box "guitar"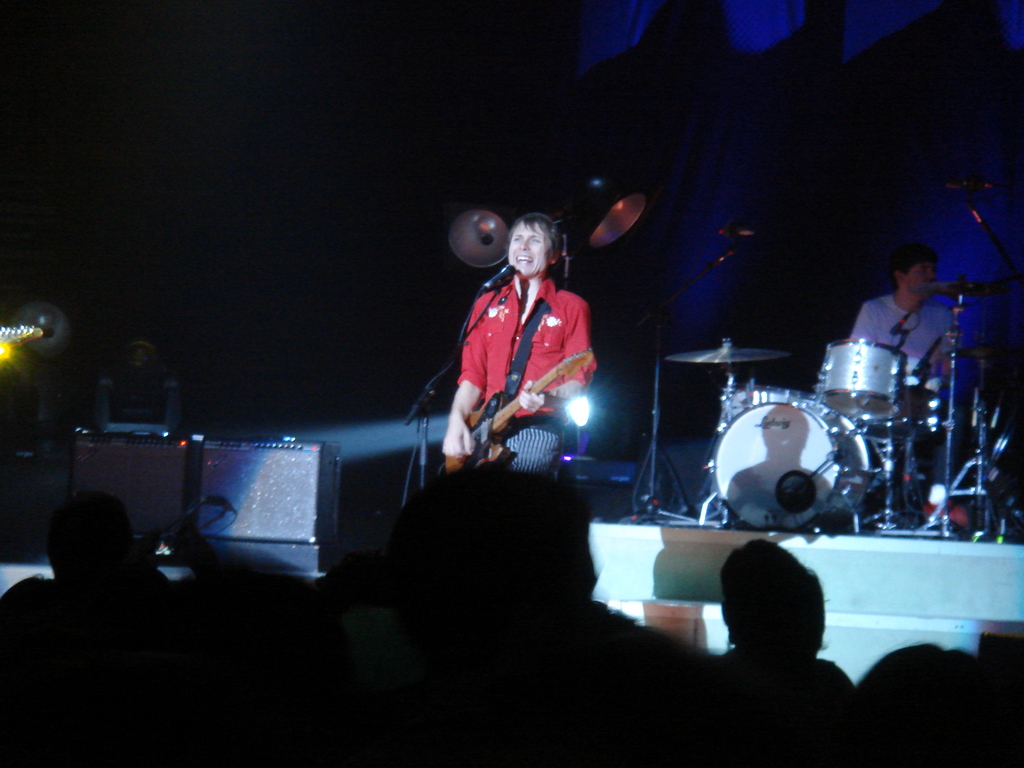
x1=438, y1=347, x2=593, y2=475
